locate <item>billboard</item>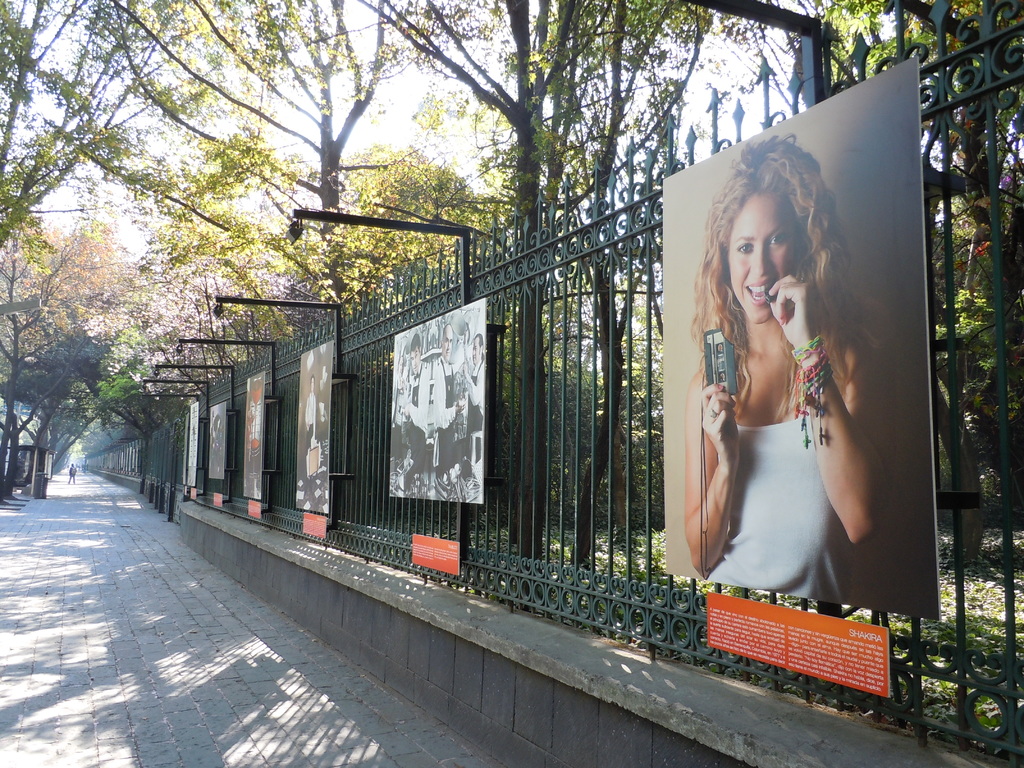
203/395/227/477
